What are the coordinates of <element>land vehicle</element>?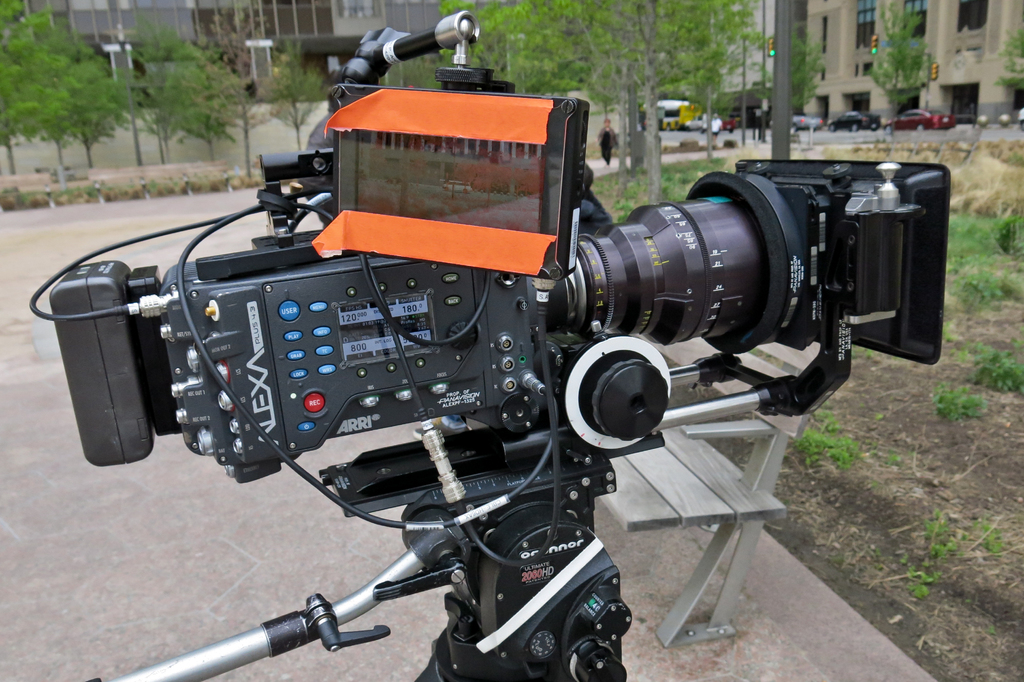
rect(888, 109, 956, 129).
